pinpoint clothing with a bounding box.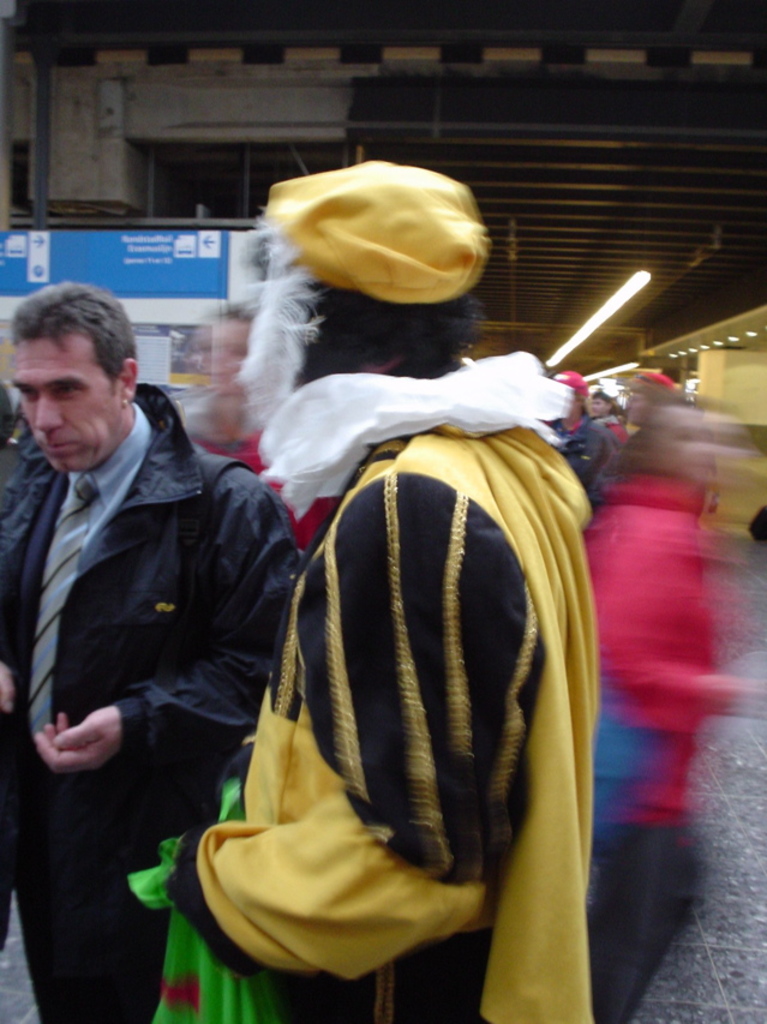
select_region(181, 415, 347, 555).
